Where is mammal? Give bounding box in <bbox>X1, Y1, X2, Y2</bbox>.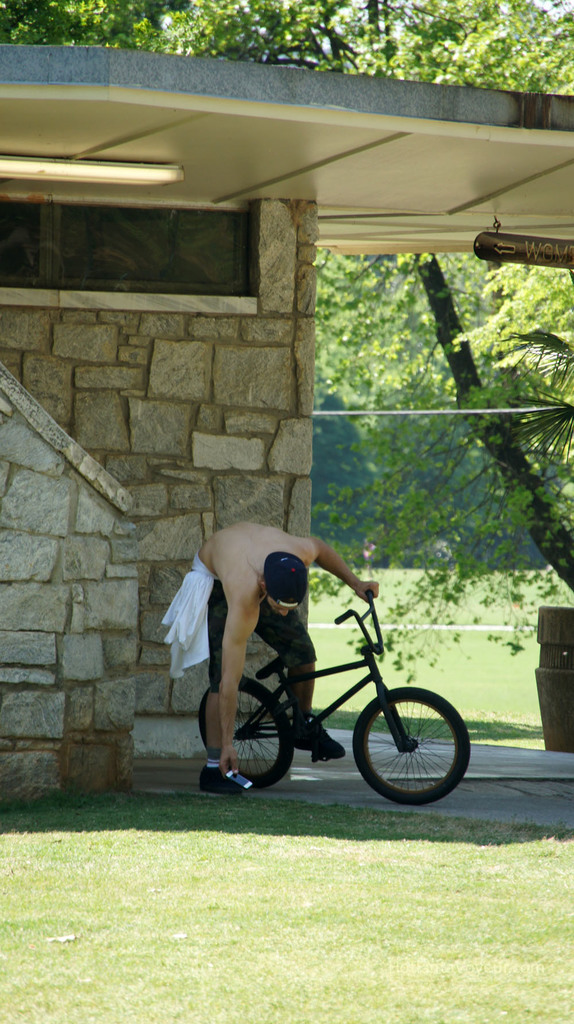
<bbox>177, 510, 369, 792</bbox>.
